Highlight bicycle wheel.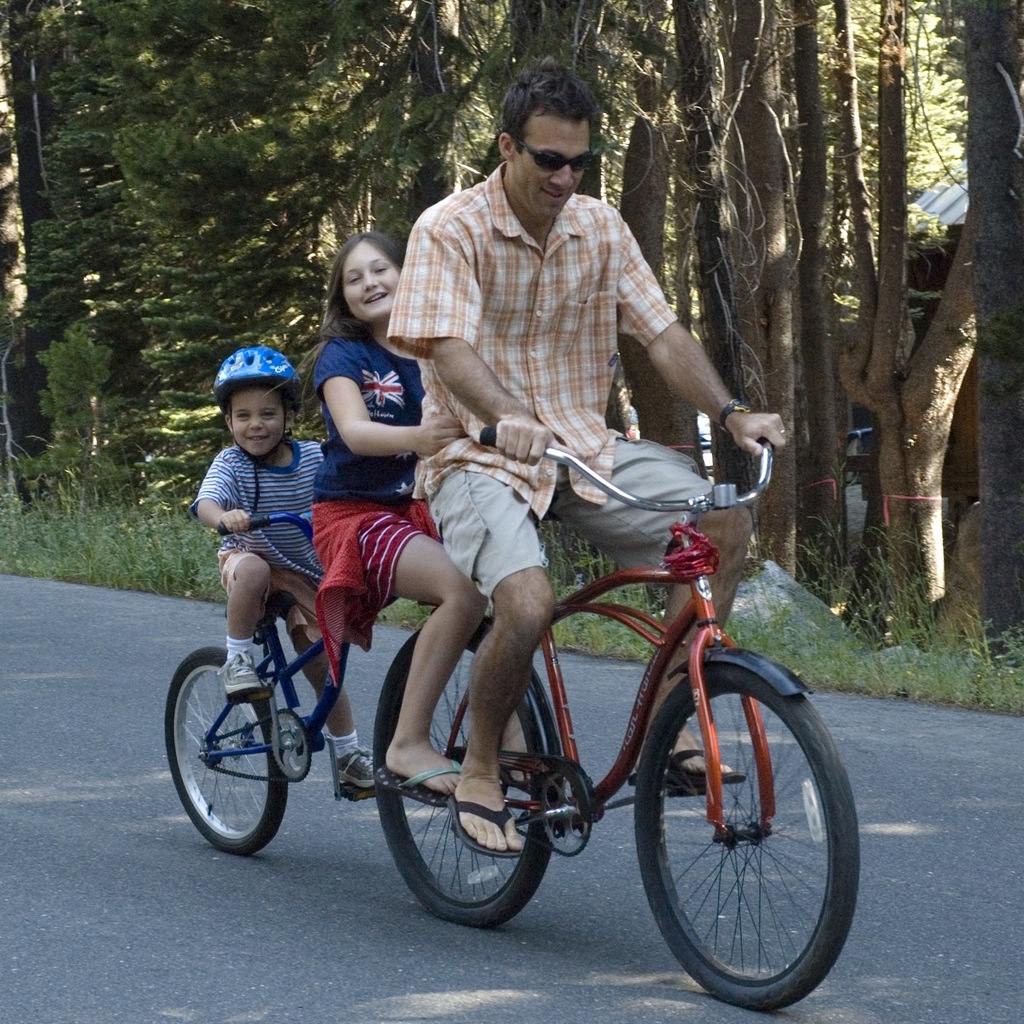
Highlighted region: 160 641 290 882.
